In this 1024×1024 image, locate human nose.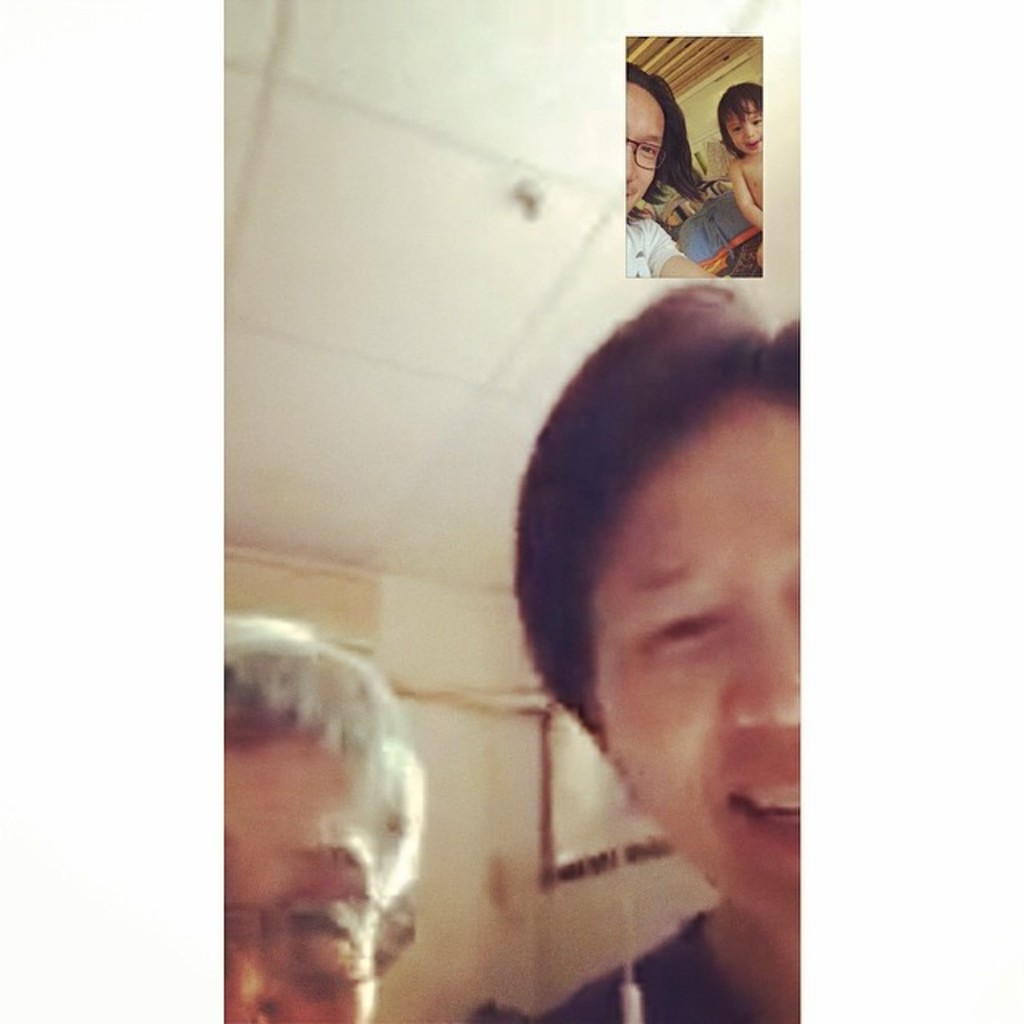
Bounding box: BBox(730, 611, 800, 730).
